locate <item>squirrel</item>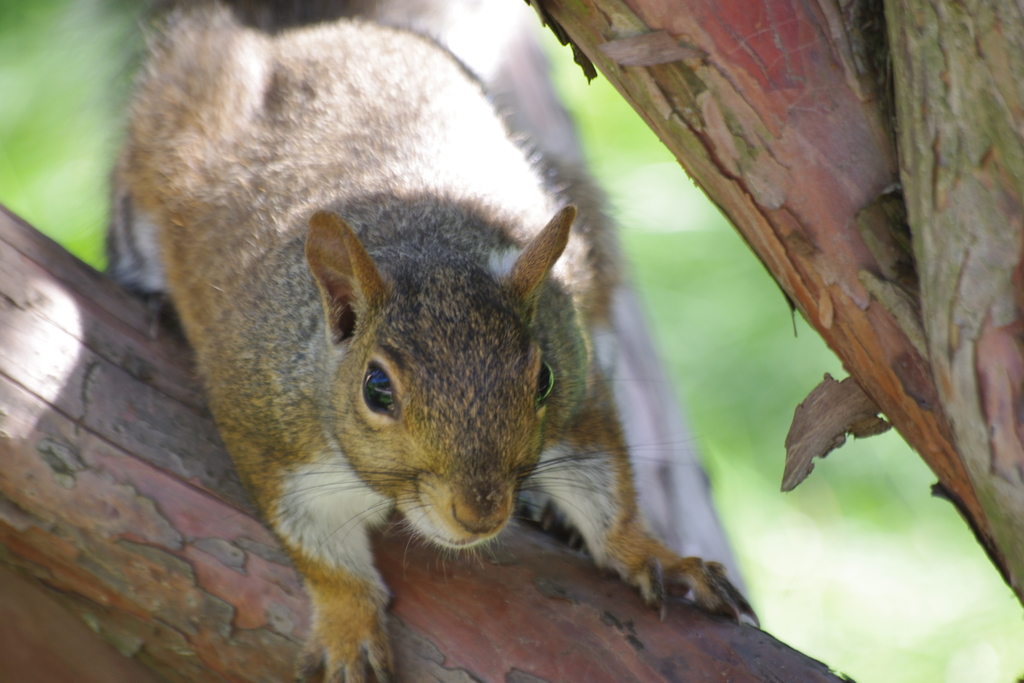
{"x1": 111, "y1": 0, "x2": 754, "y2": 682}
